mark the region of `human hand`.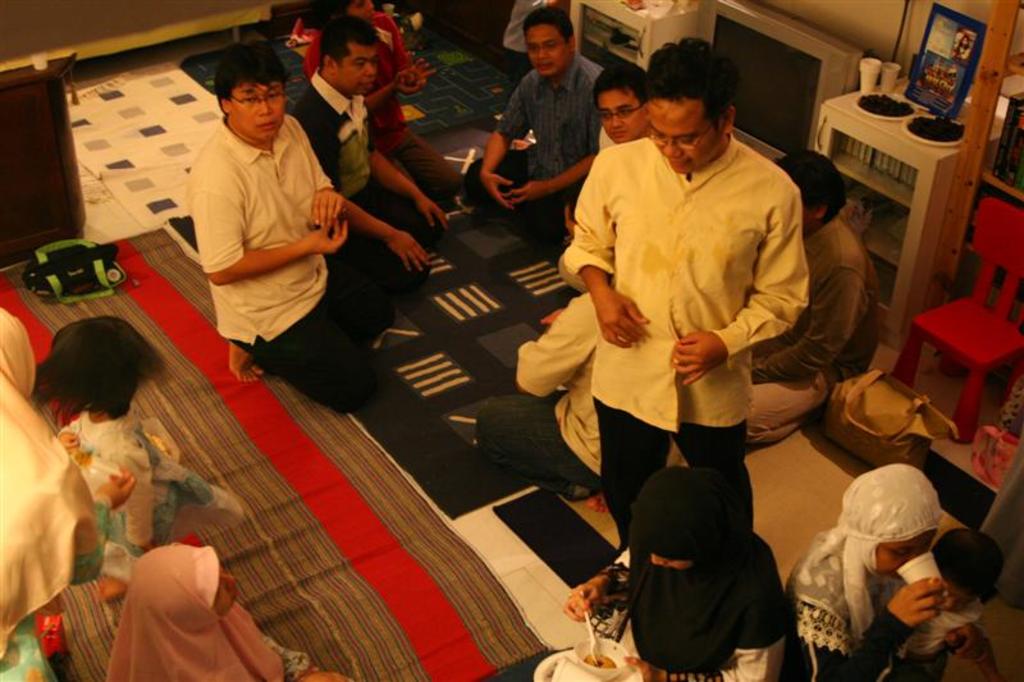
Region: x1=938, y1=623, x2=992, y2=667.
